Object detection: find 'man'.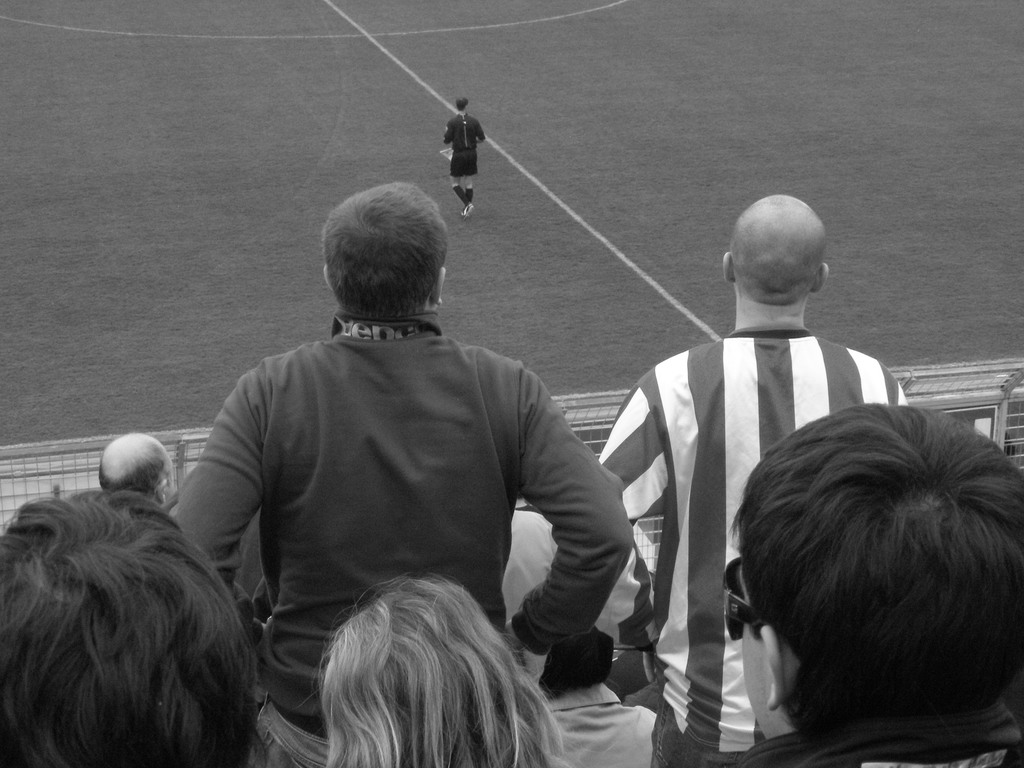
select_region(446, 93, 486, 214).
